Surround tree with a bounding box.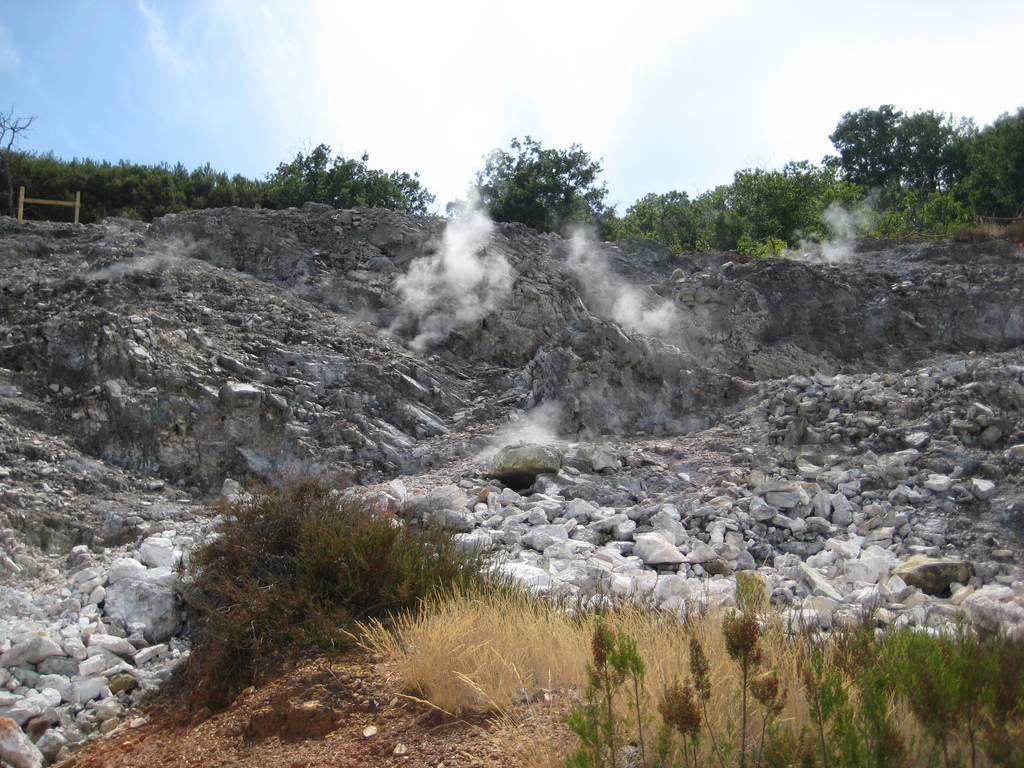
Rect(829, 84, 972, 228).
